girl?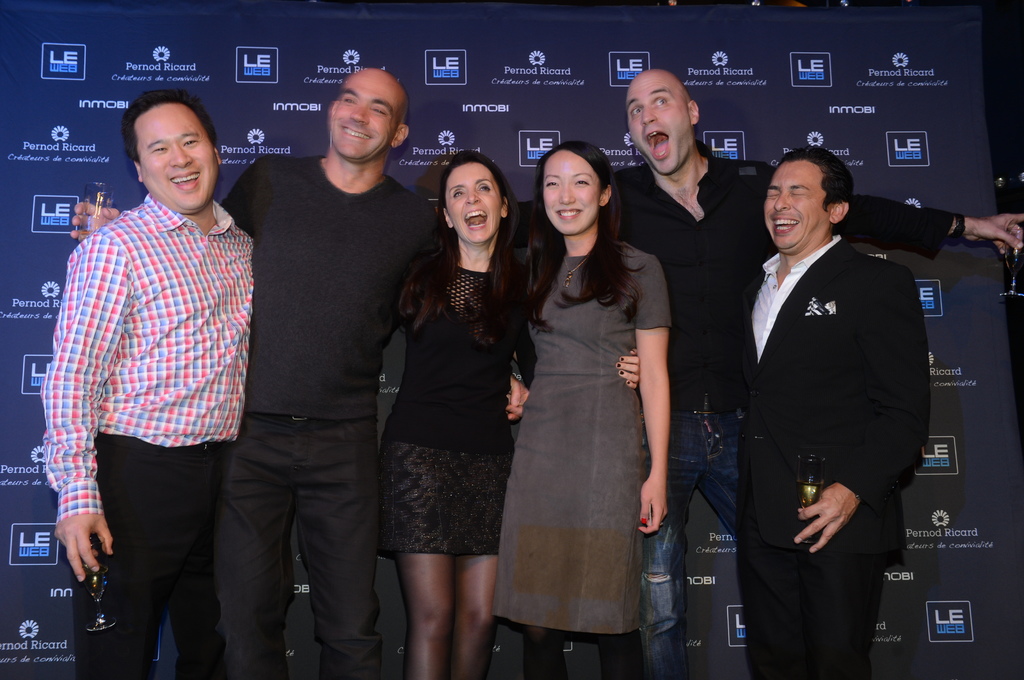
region(374, 143, 540, 679)
